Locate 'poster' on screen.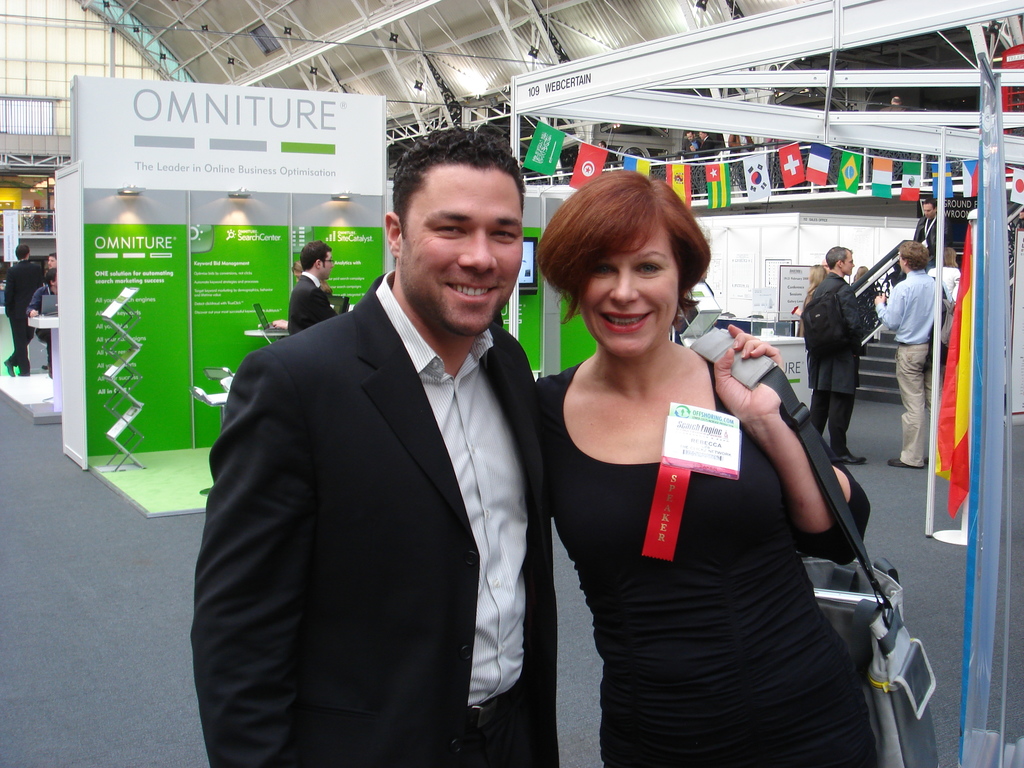
On screen at detection(297, 221, 386, 311).
